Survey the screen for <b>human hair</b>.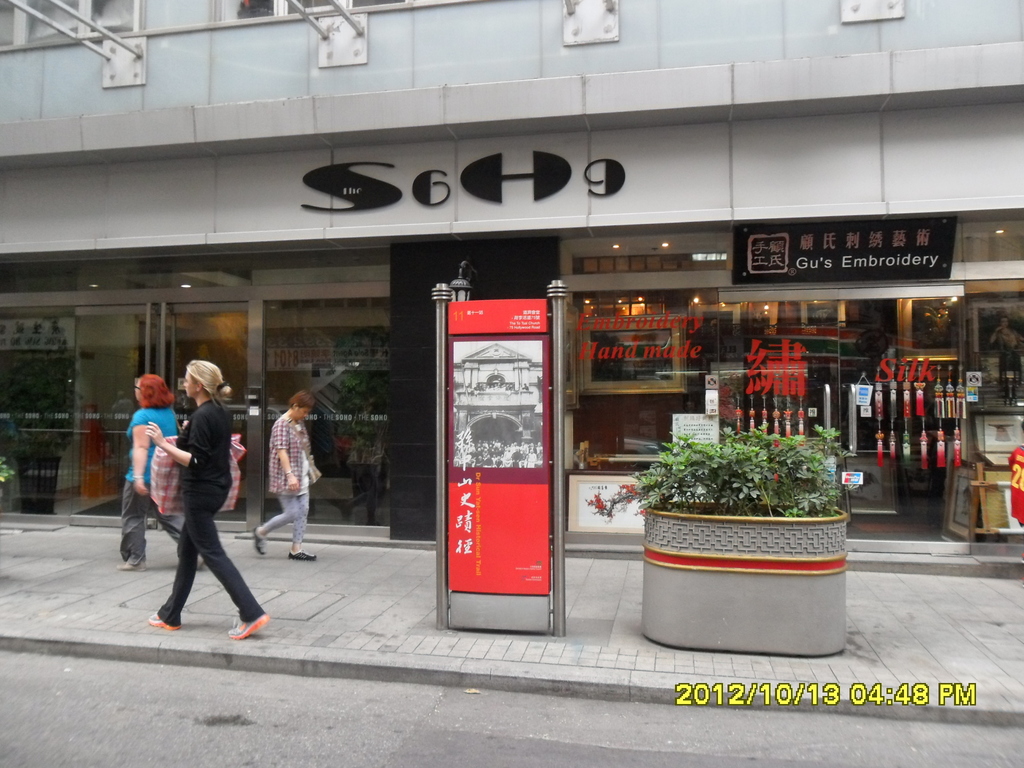
Survey found: {"left": 140, "top": 374, "right": 177, "bottom": 408}.
